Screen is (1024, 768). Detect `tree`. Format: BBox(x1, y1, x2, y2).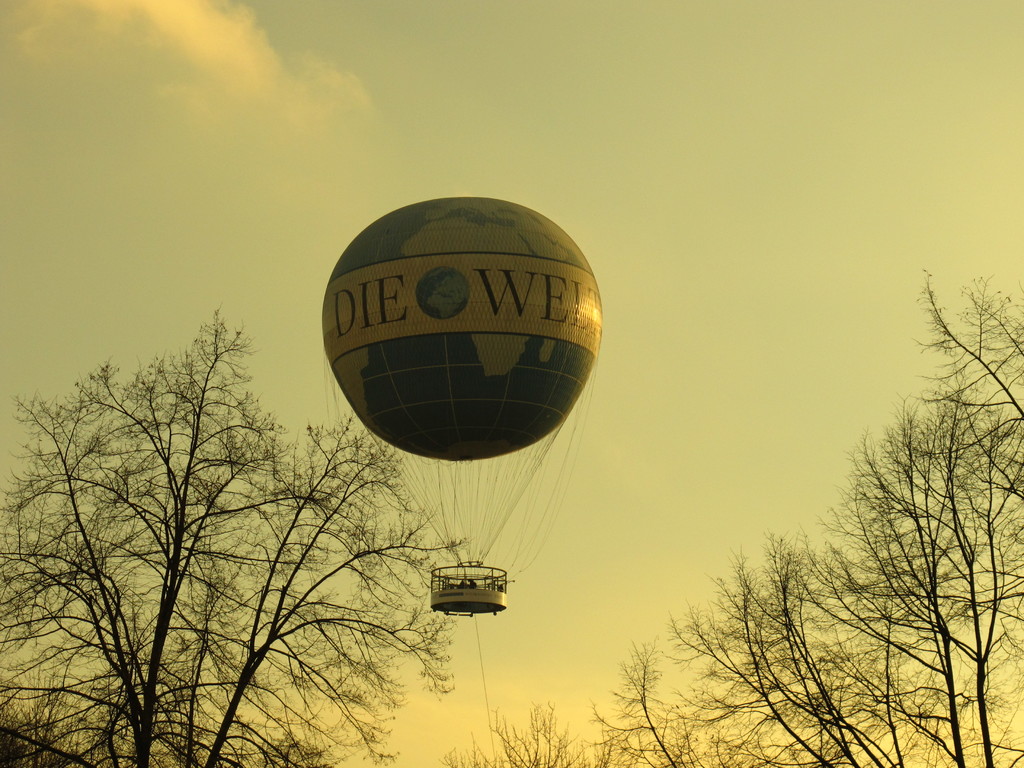
BBox(588, 595, 682, 685).
